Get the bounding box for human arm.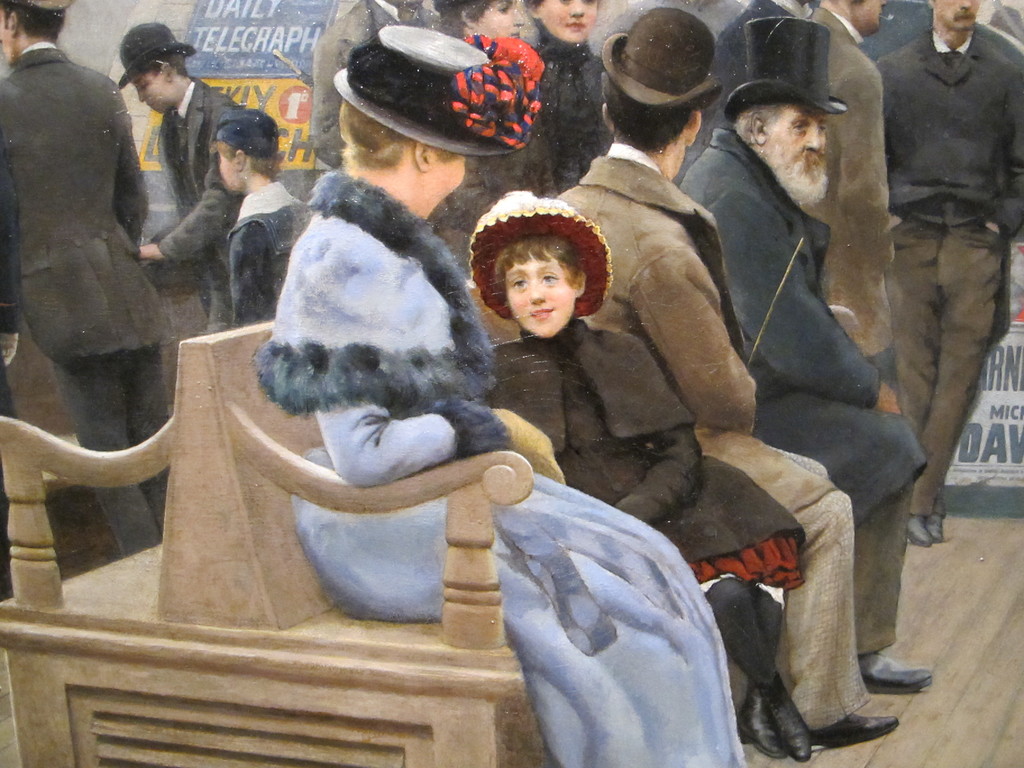
{"x1": 737, "y1": 195, "x2": 906, "y2": 415}.
